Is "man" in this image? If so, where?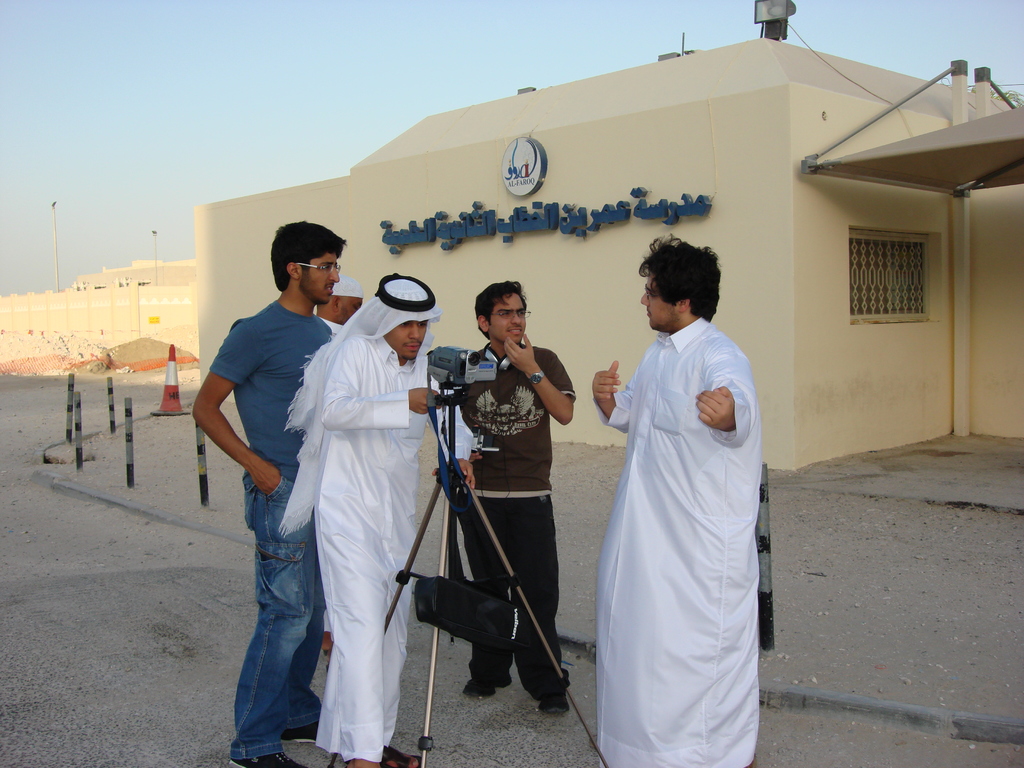
Yes, at [314, 271, 371, 336].
